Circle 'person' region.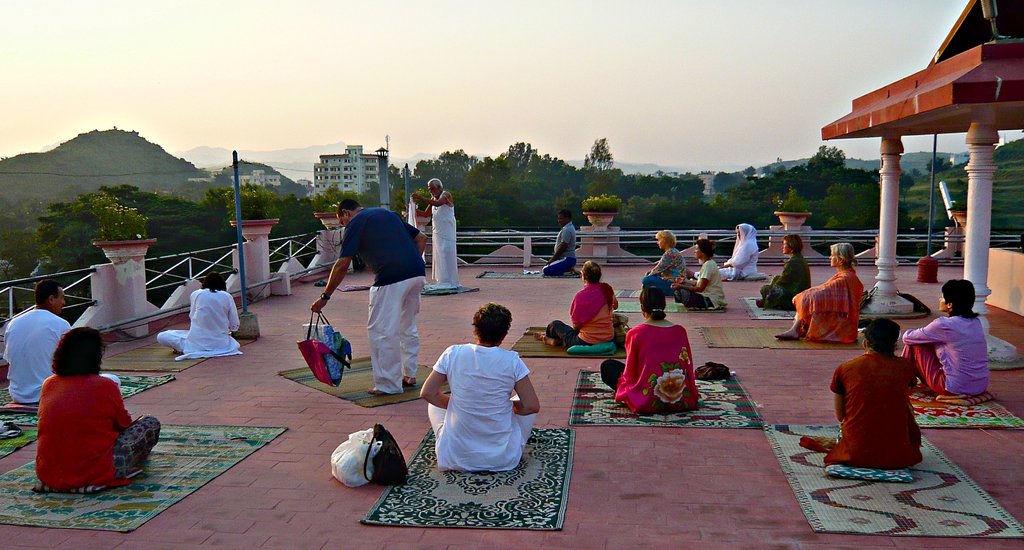
Region: x1=824 y1=318 x2=925 y2=473.
